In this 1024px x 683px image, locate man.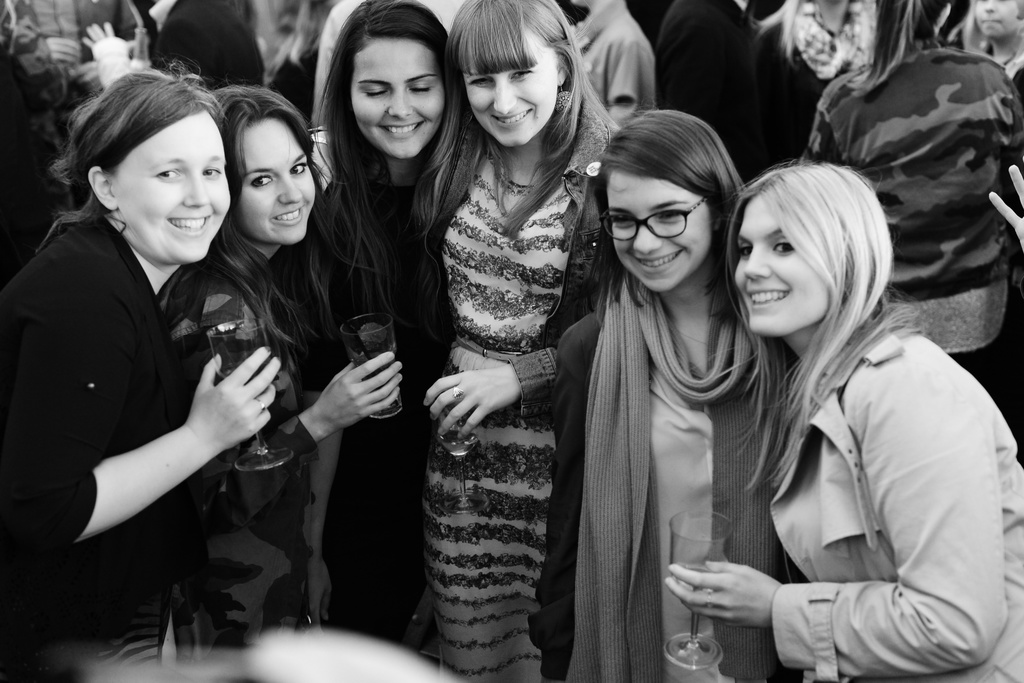
Bounding box: left=80, top=1, right=261, bottom=88.
